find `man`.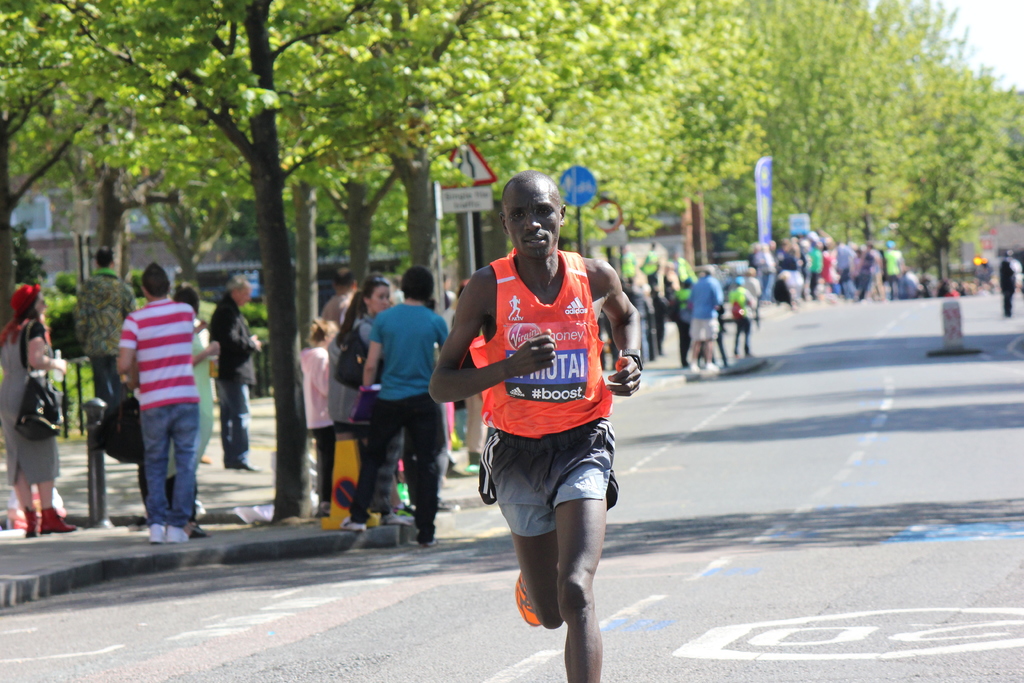
(428,171,641,682).
